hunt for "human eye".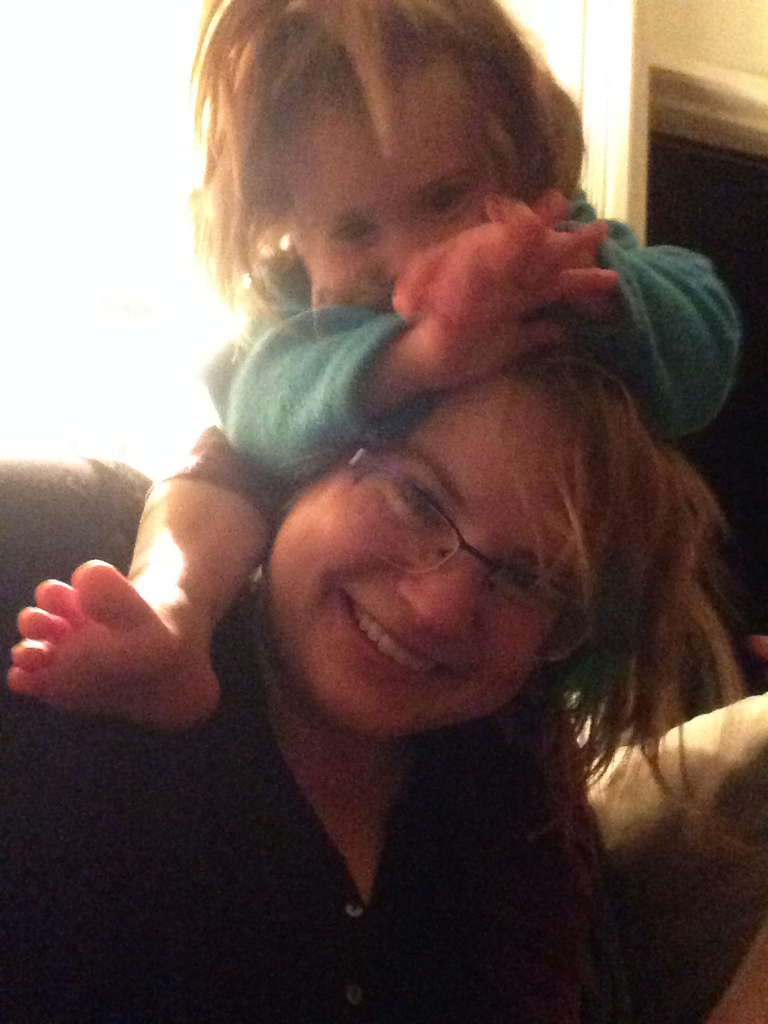
Hunted down at locate(498, 564, 557, 603).
